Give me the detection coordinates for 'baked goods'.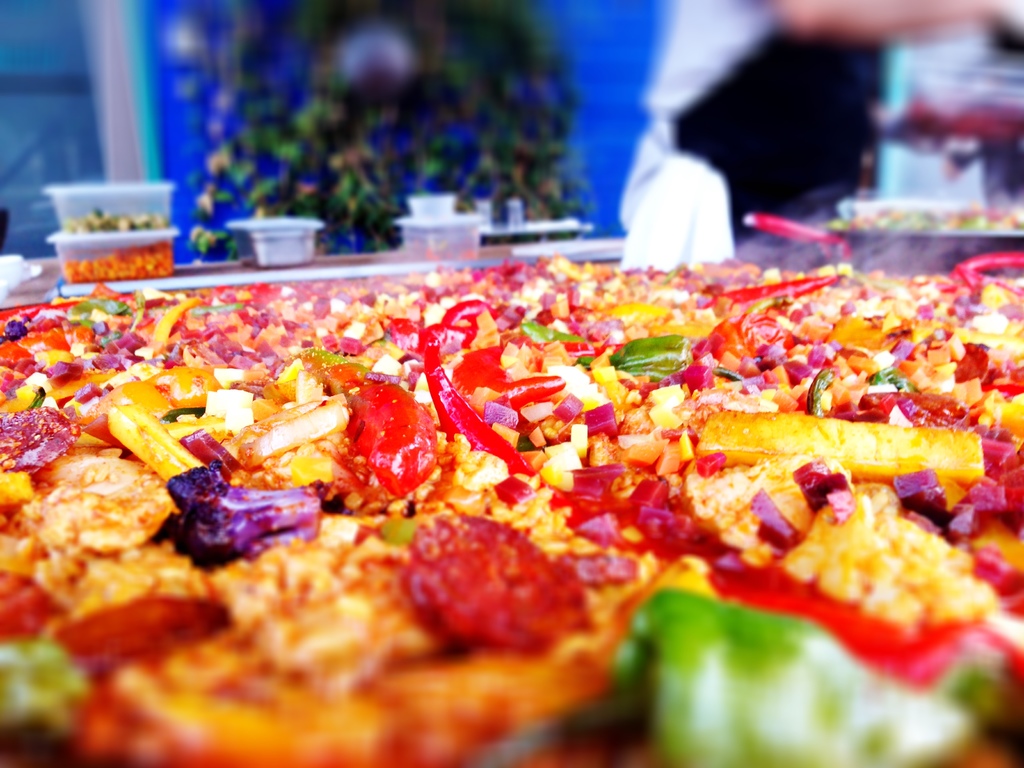
{"left": 0, "top": 258, "right": 1023, "bottom": 767}.
